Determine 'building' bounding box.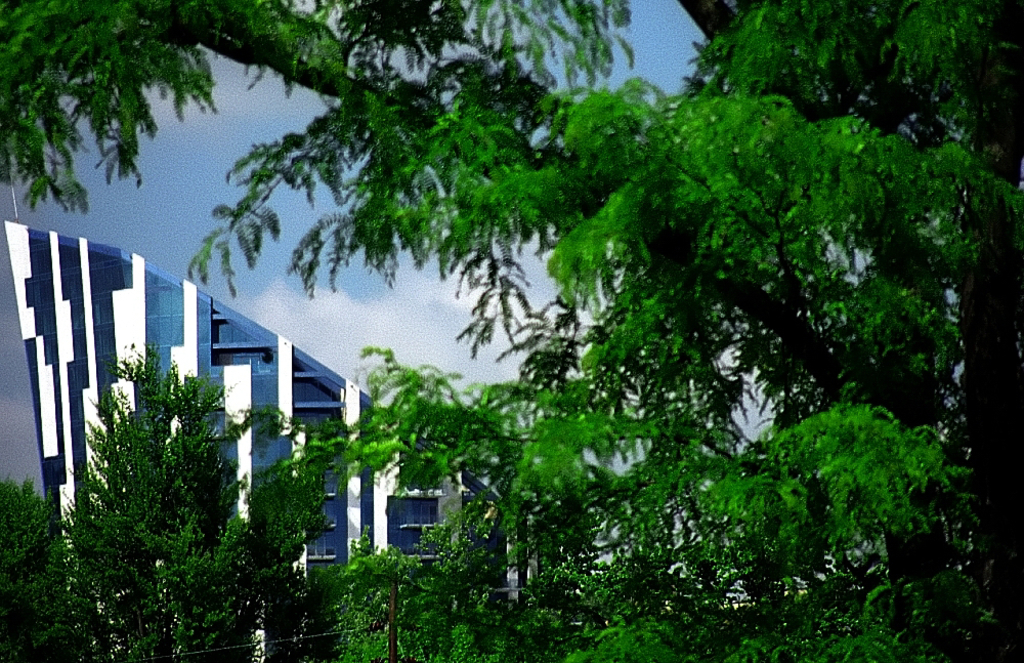
Determined: BBox(0, 215, 578, 608).
